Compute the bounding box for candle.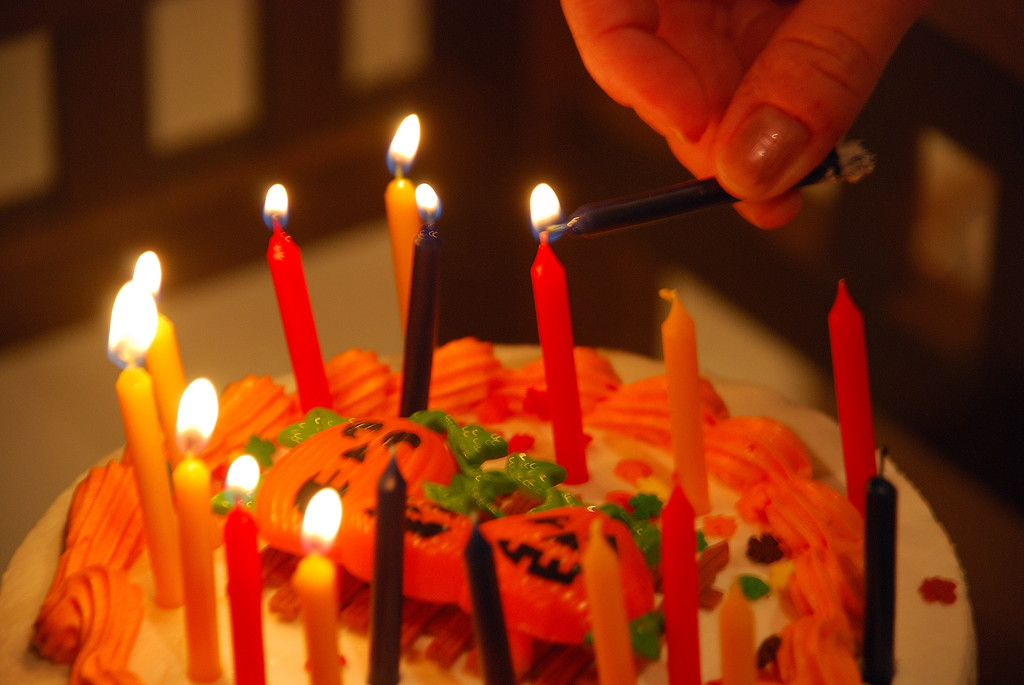
<box>366,449,404,682</box>.
